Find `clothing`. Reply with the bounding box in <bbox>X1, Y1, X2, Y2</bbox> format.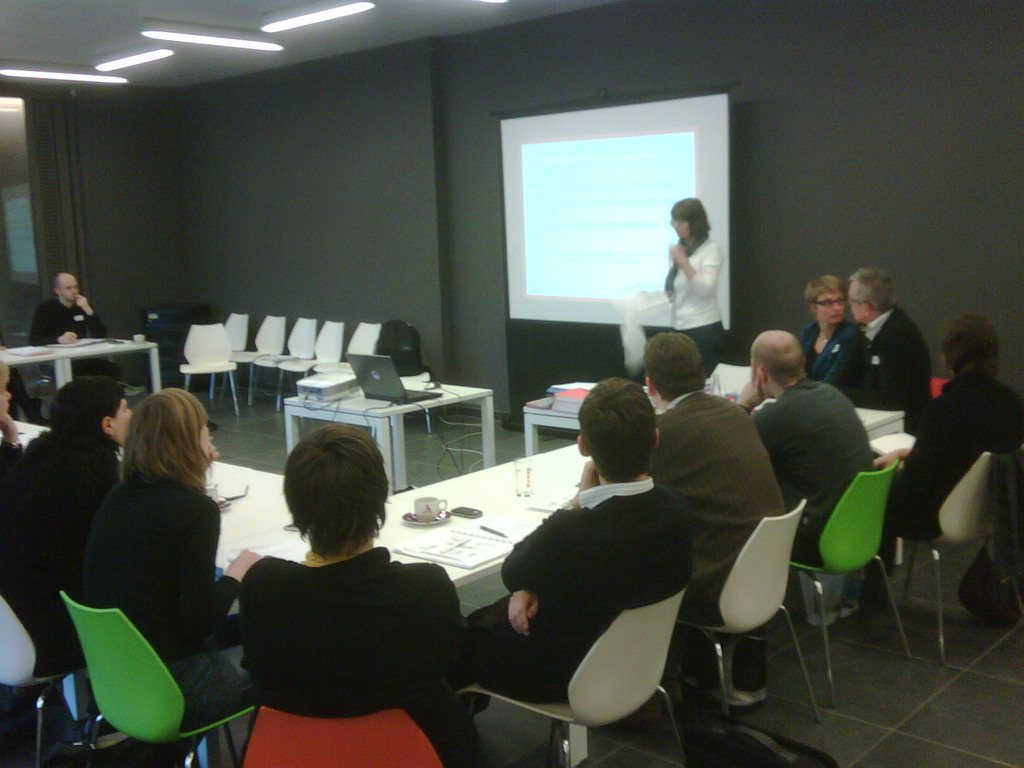
<bbox>463, 474, 689, 716</bbox>.
